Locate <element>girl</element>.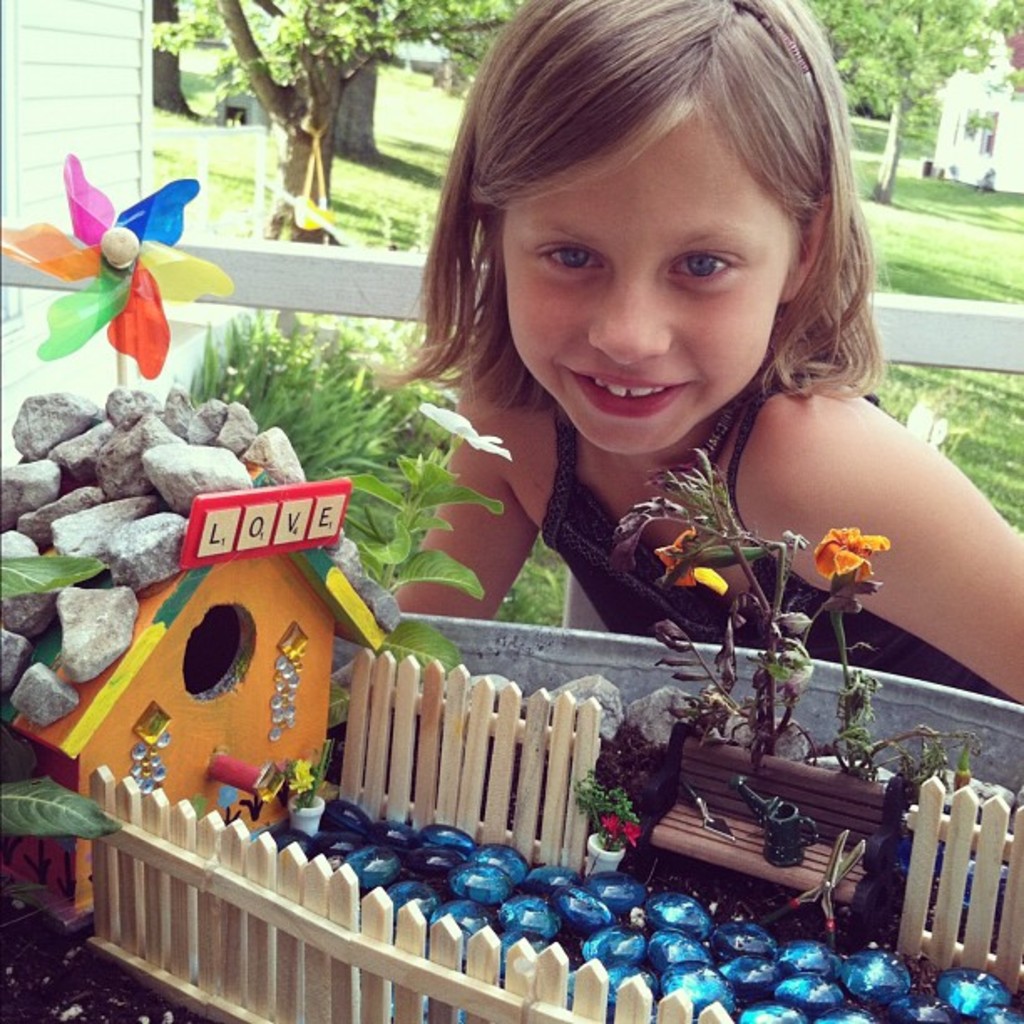
Bounding box: bbox(351, 0, 1022, 723).
